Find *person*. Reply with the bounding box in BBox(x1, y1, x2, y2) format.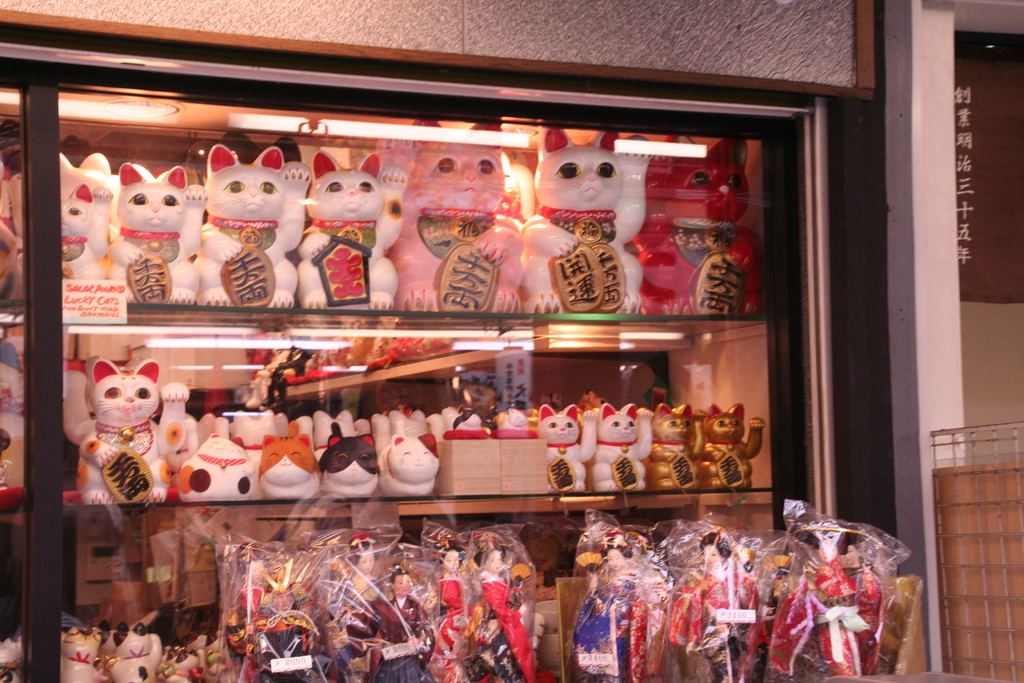
BBox(666, 531, 774, 682).
